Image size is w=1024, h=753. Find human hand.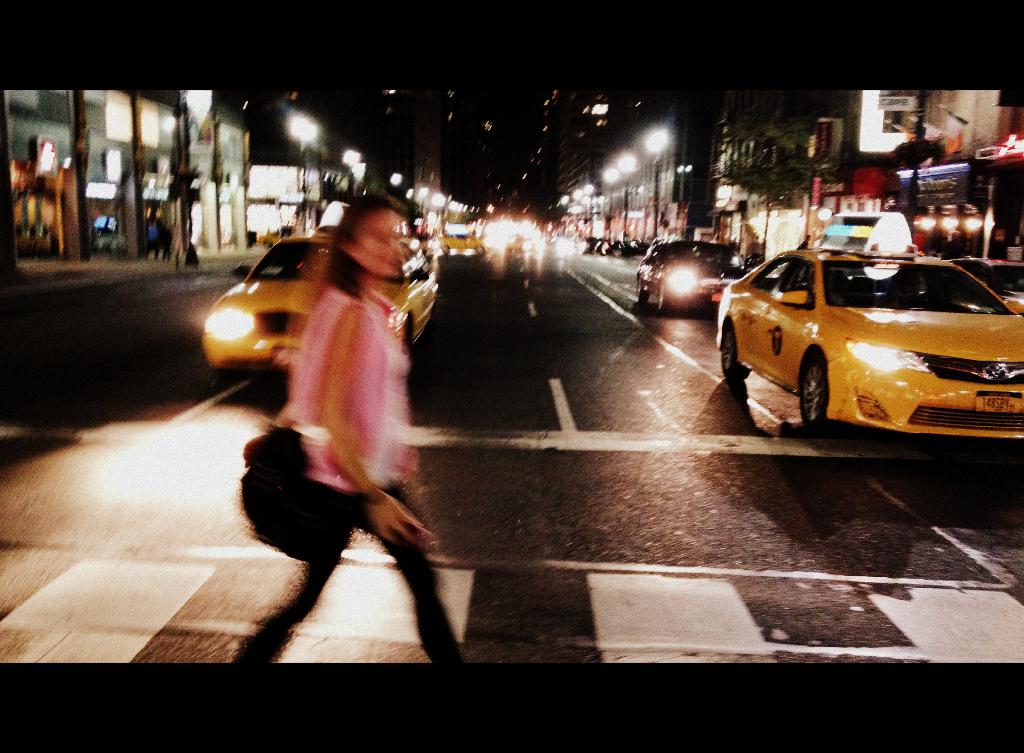
left=352, top=481, right=431, bottom=579.
